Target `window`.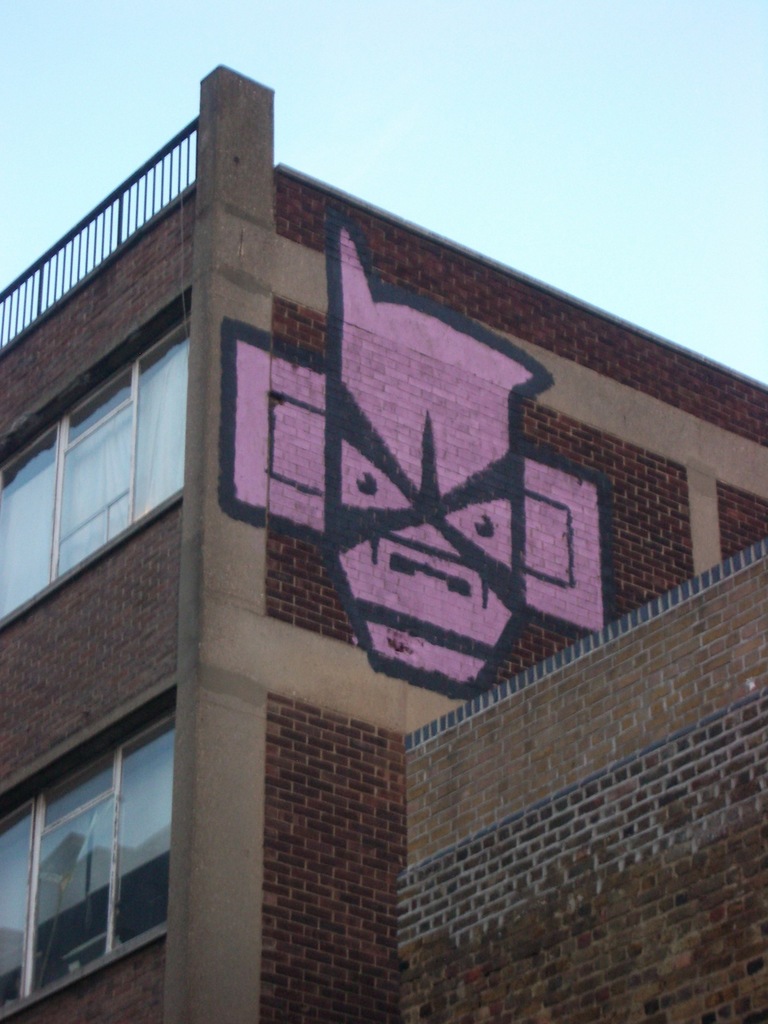
Target region: 0/285/198/618.
